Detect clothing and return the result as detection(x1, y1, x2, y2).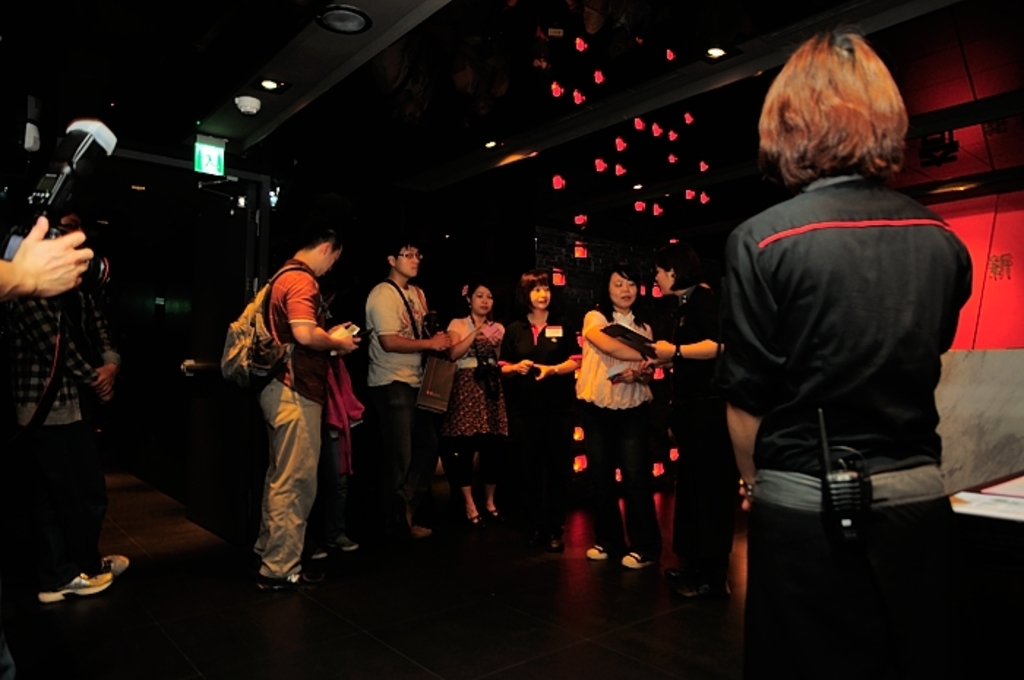
detection(578, 309, 663, 548).
